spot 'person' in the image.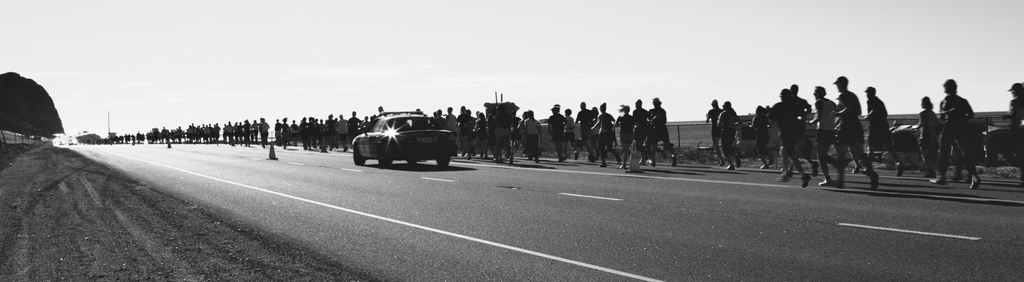
'person' found at pyautogui.locateOnScreen(909, 96, 938, 180).
